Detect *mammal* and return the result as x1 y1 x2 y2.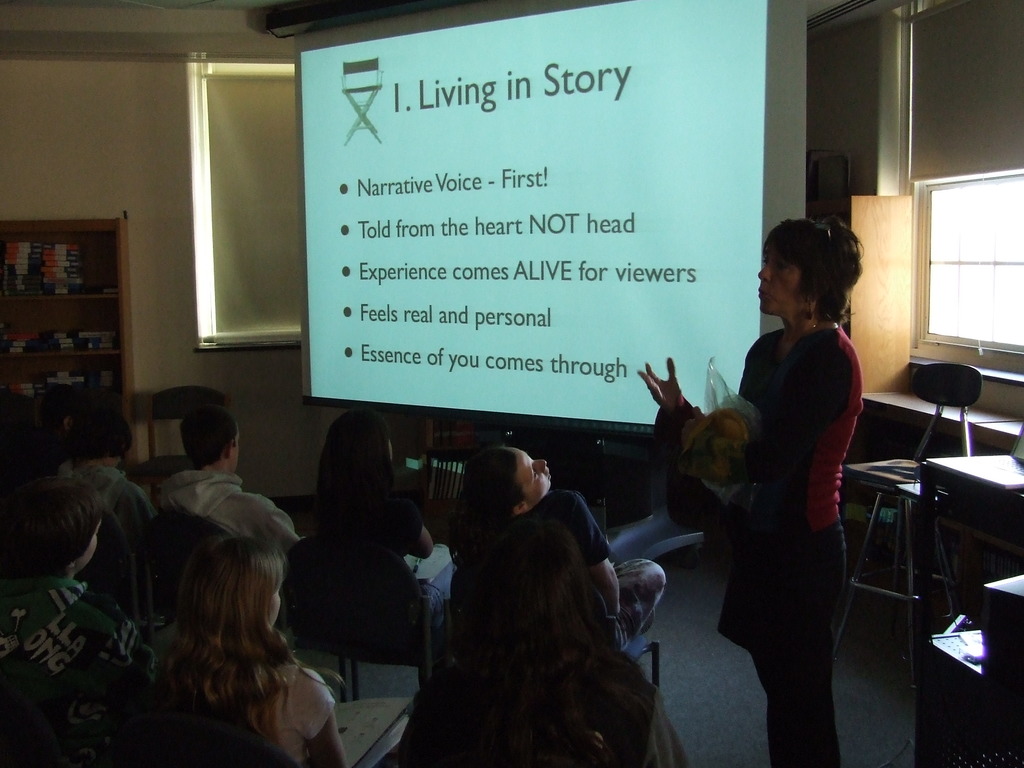
123 531 353 767.
